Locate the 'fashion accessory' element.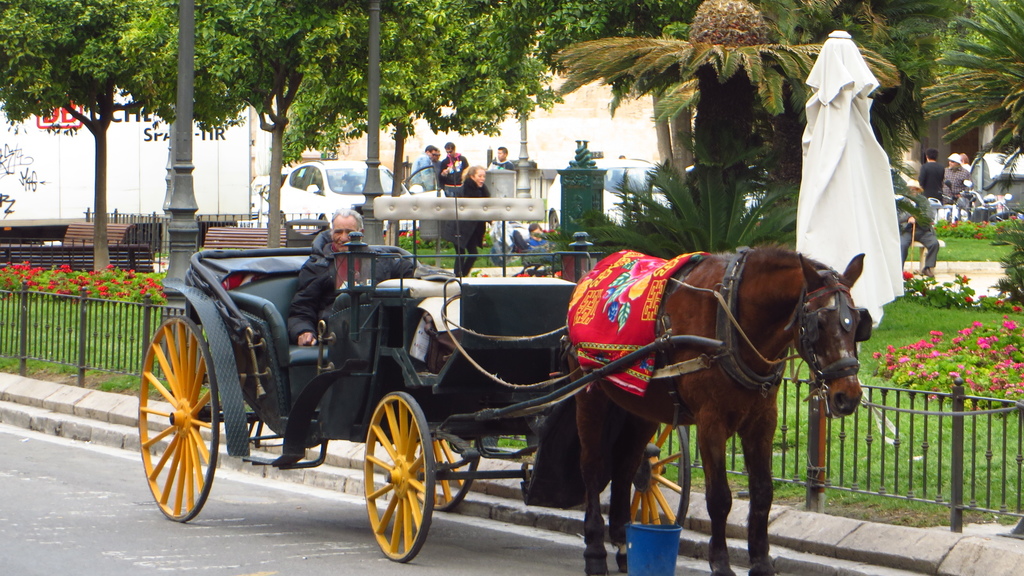
Element bbox: 428,150,436,156.
